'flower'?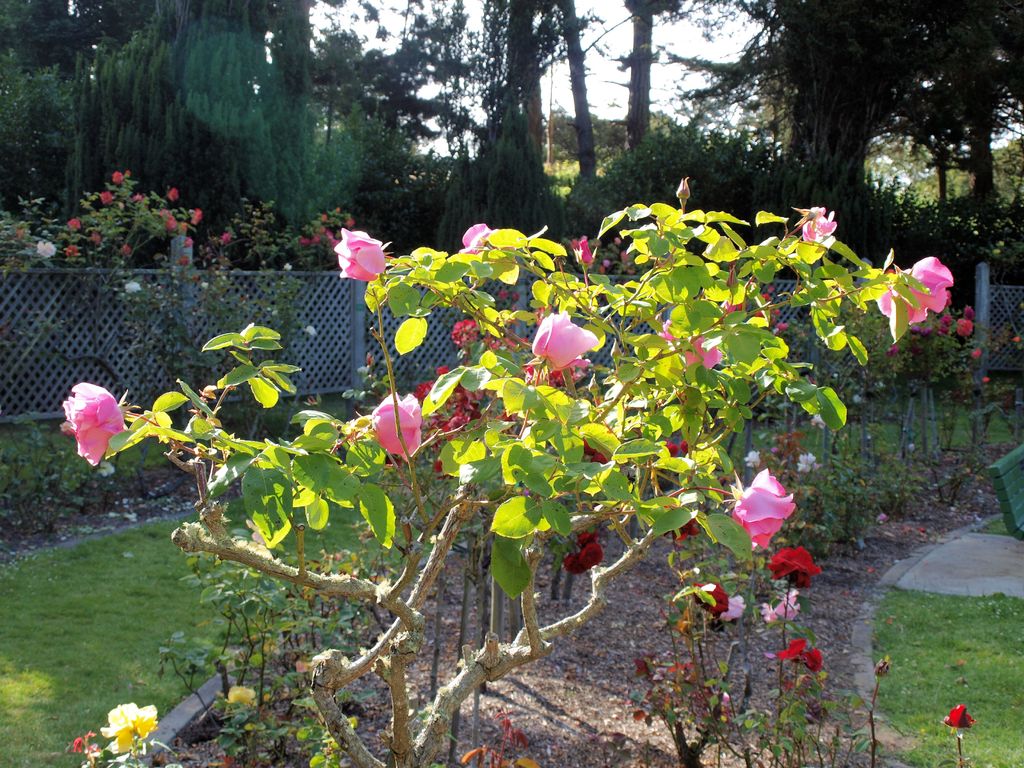
l=802, t=208, r=837, b=241
